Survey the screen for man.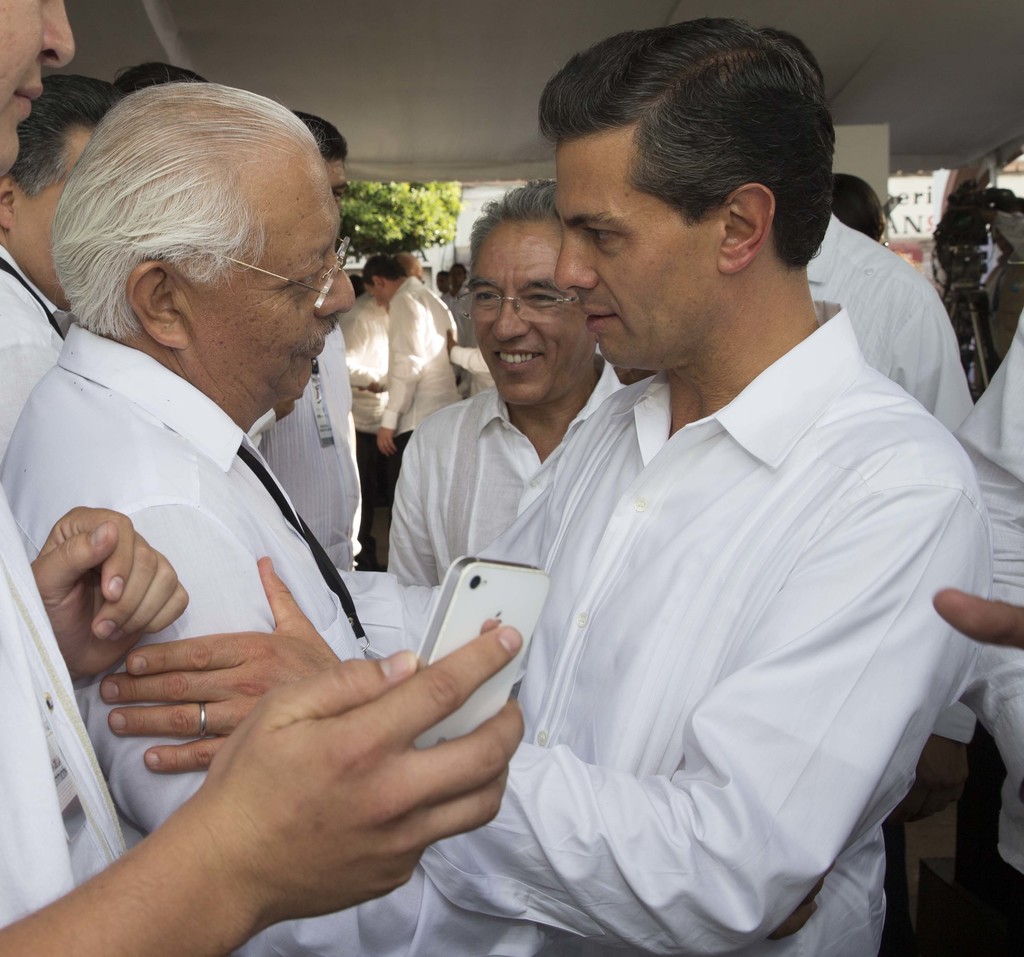
Survey found: 0,69,122,472.
